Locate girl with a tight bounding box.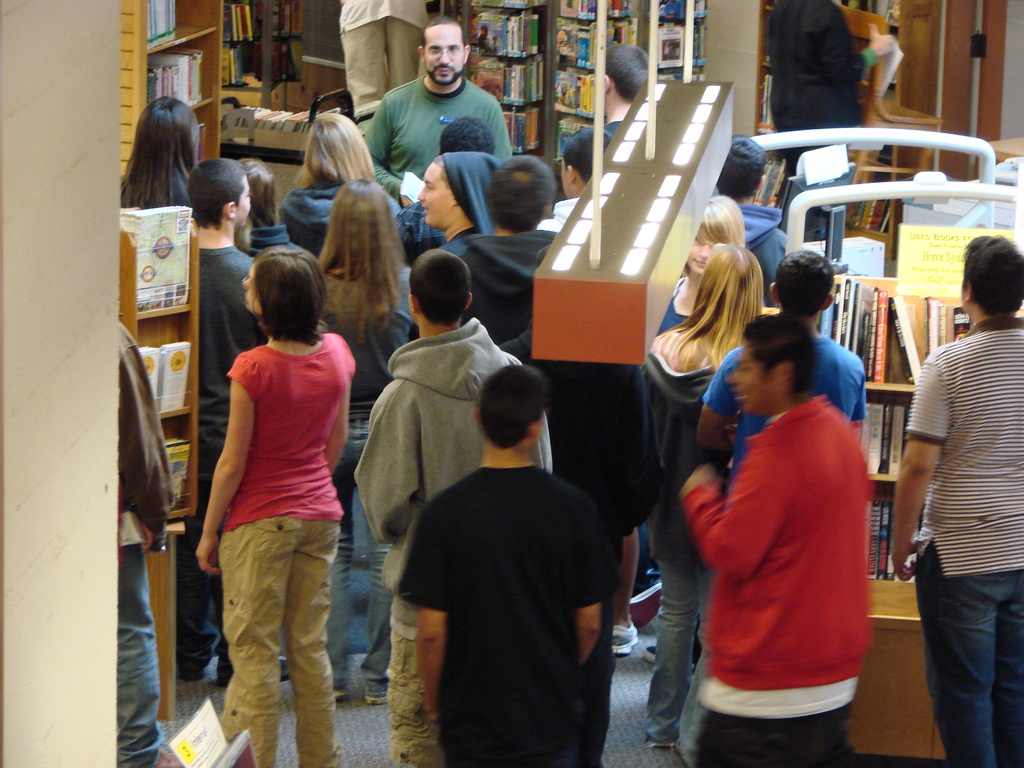
Rect(643, 193, 744, 662).
